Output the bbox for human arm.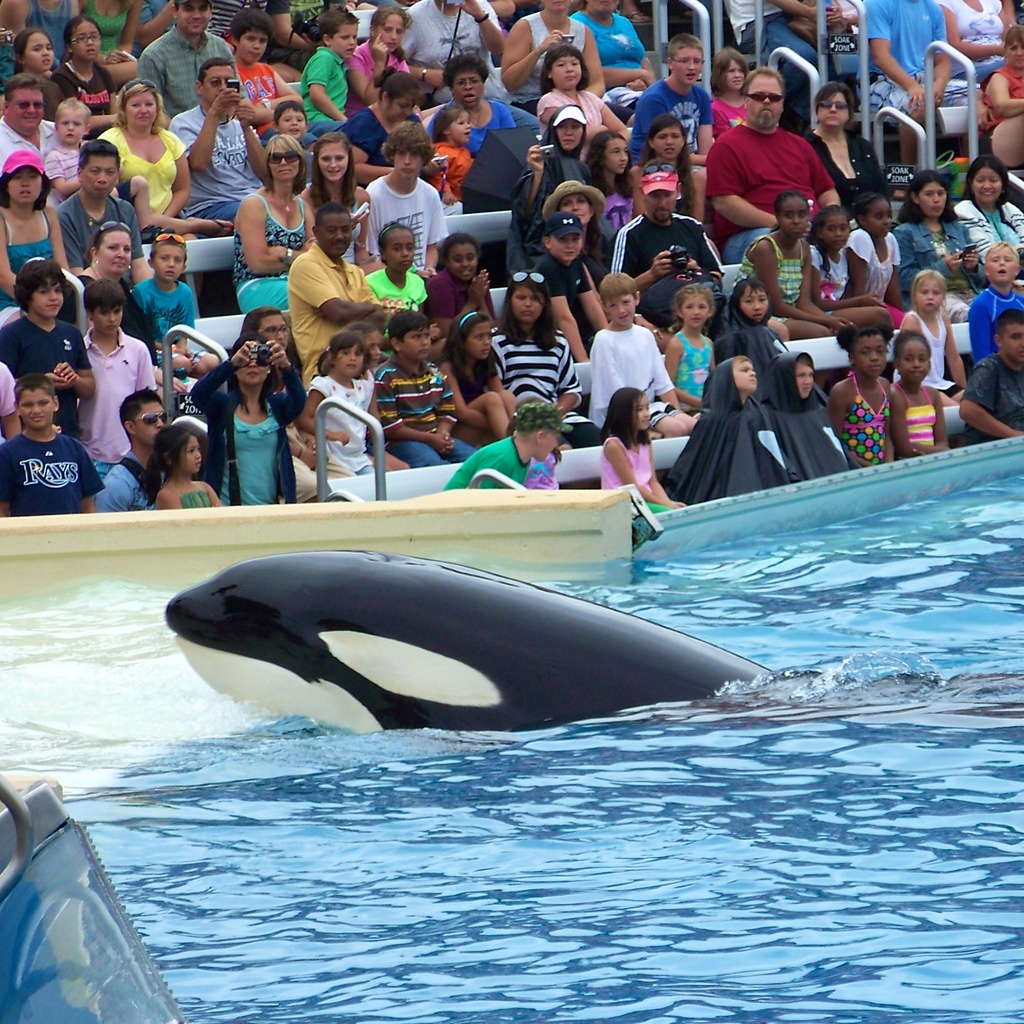
detection(937, 0, 1005, 68).
